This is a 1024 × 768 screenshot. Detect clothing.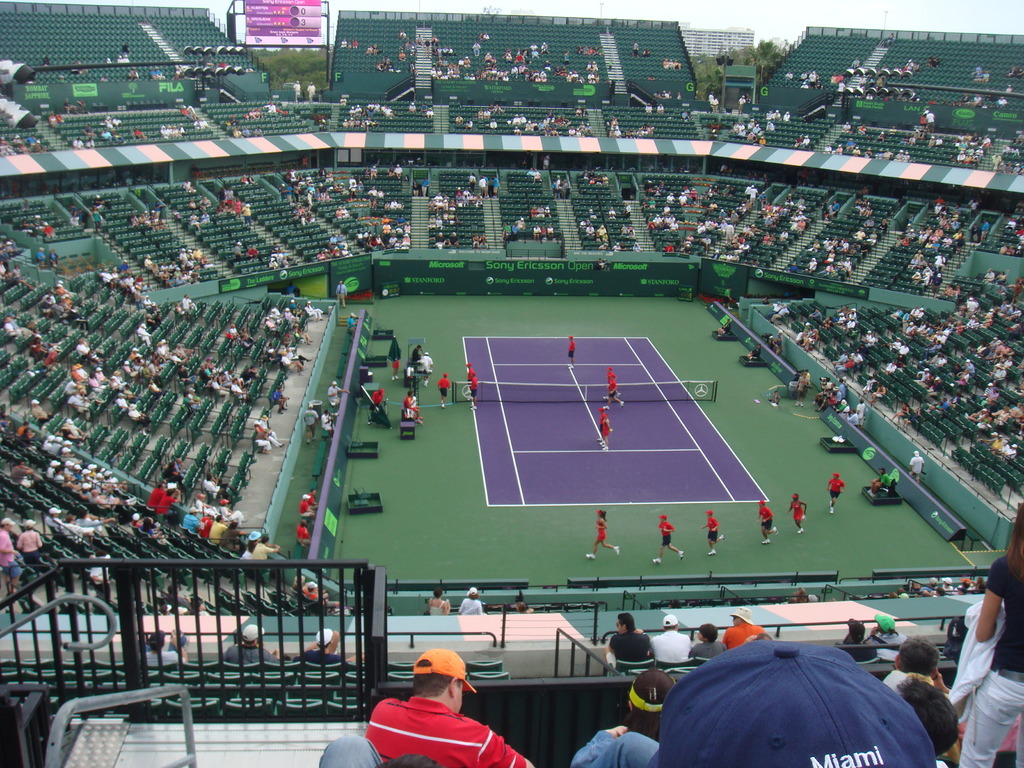
648 626 690 666.
